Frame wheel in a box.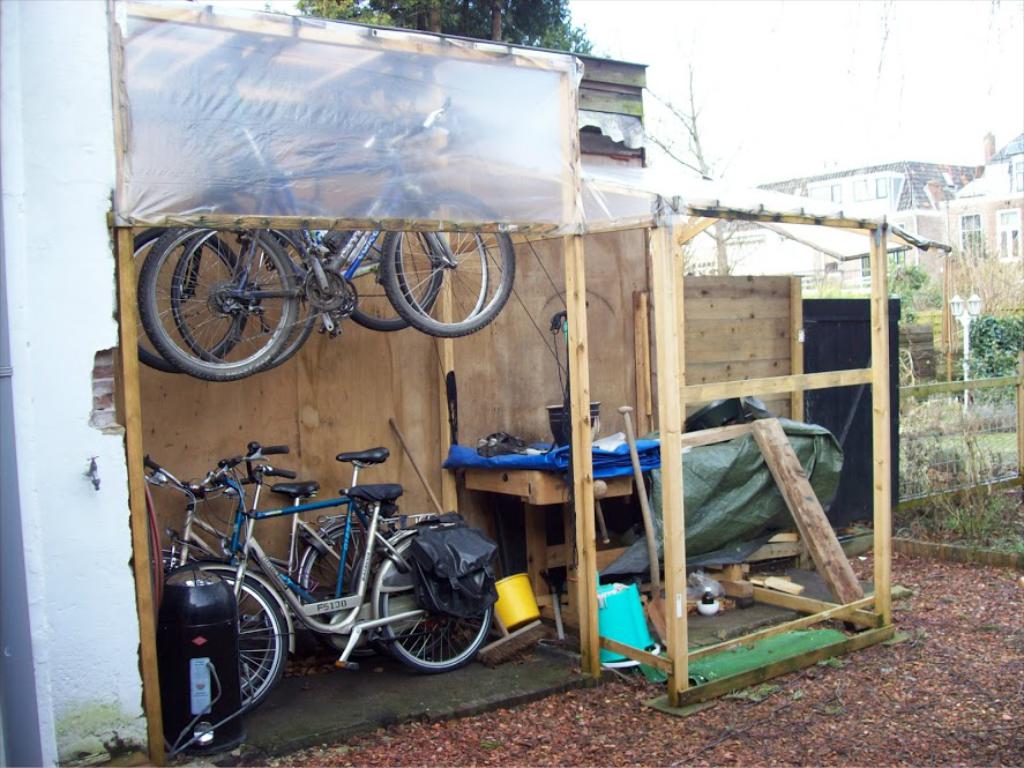
[304, 523, 391, 629].
